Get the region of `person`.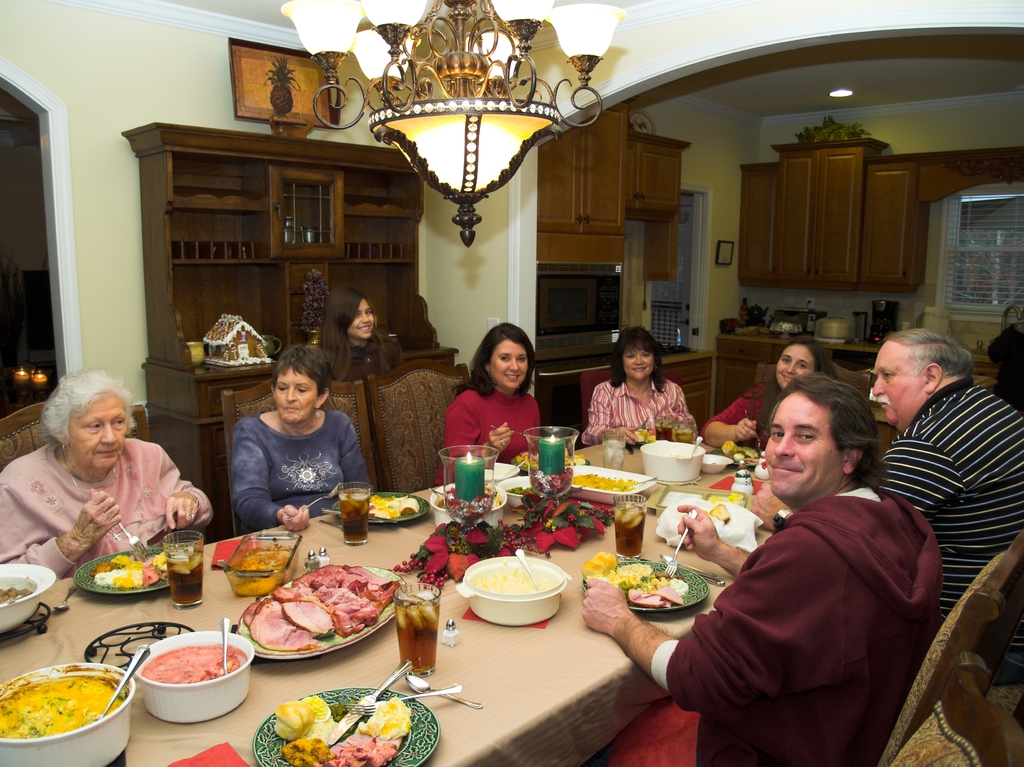
321/291/395/377.
